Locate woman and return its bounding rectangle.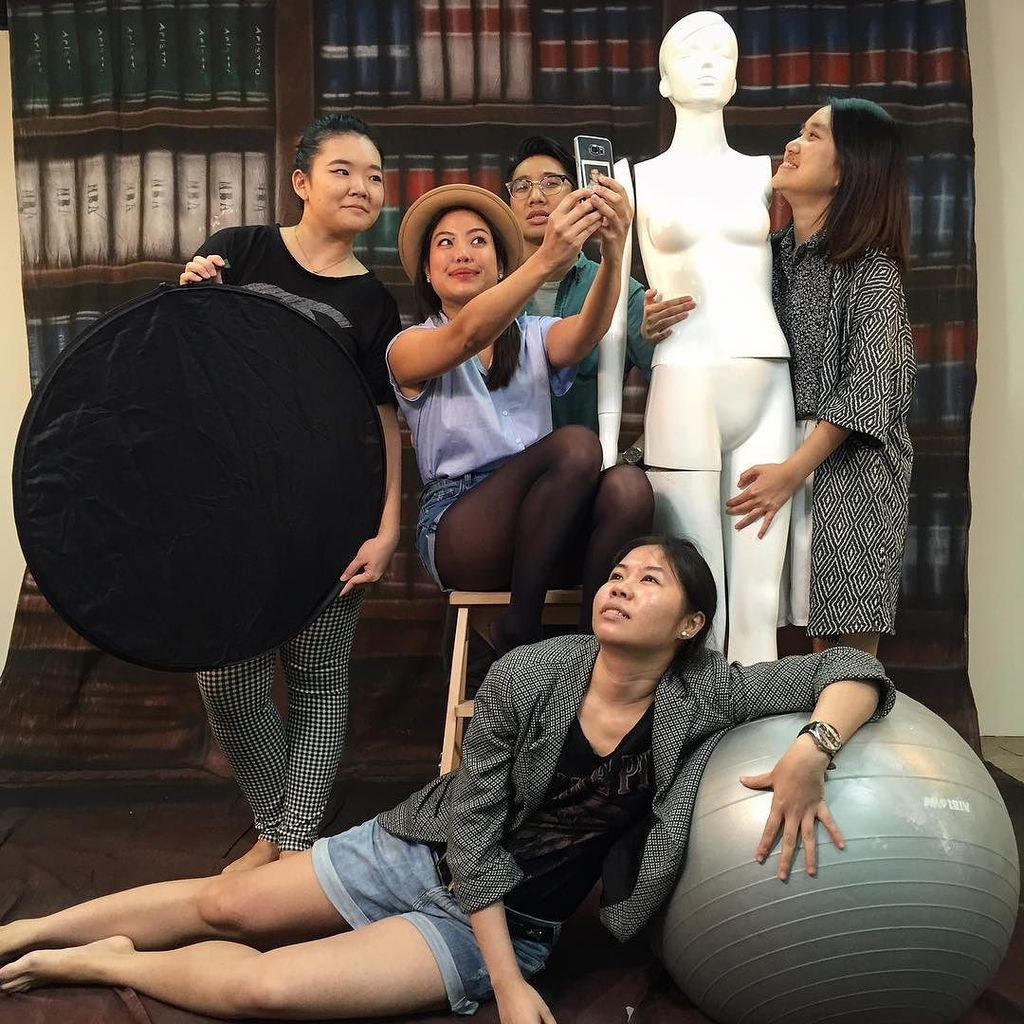
(178,114,409,871).
